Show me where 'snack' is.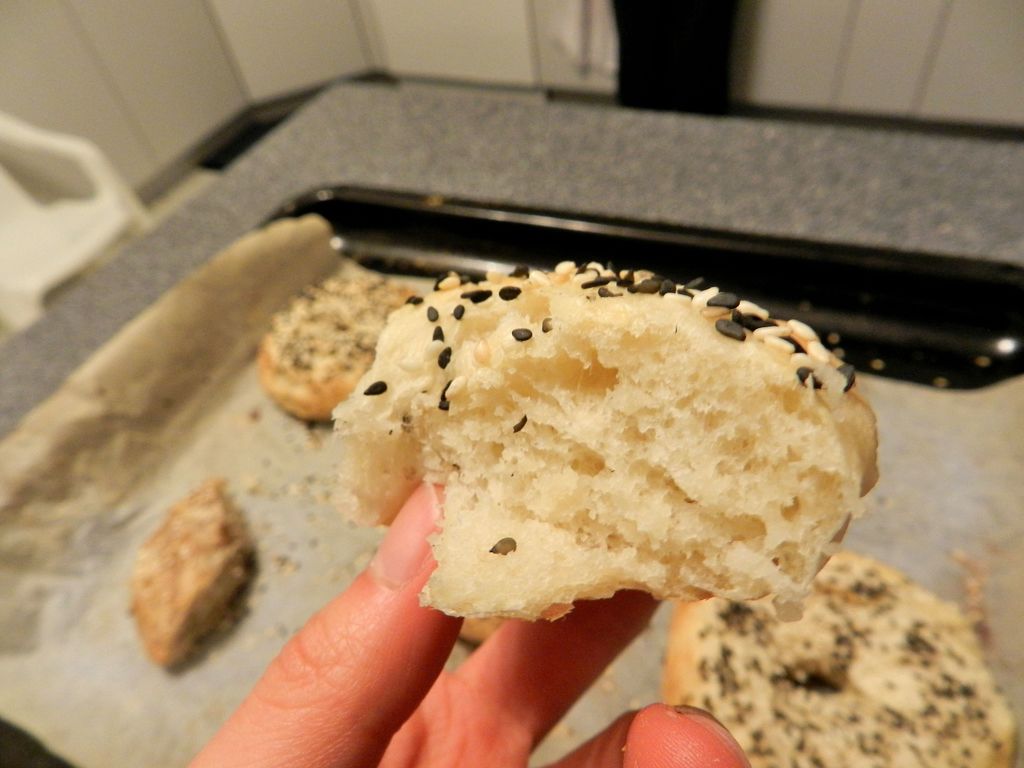
'snack' is at region(127, 483, 253, 667).
